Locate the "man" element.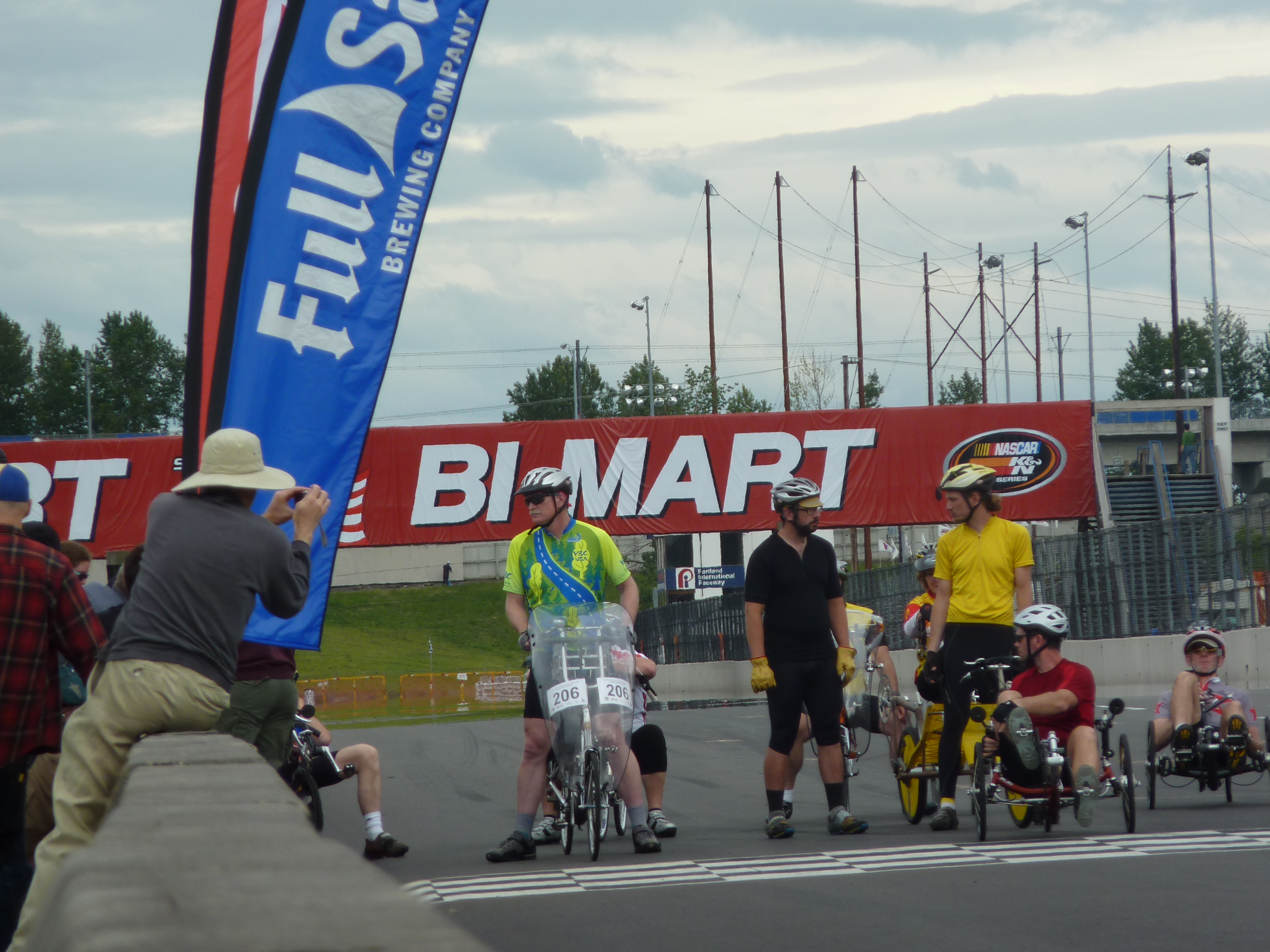
Element bbox: 186:227:237:291.
